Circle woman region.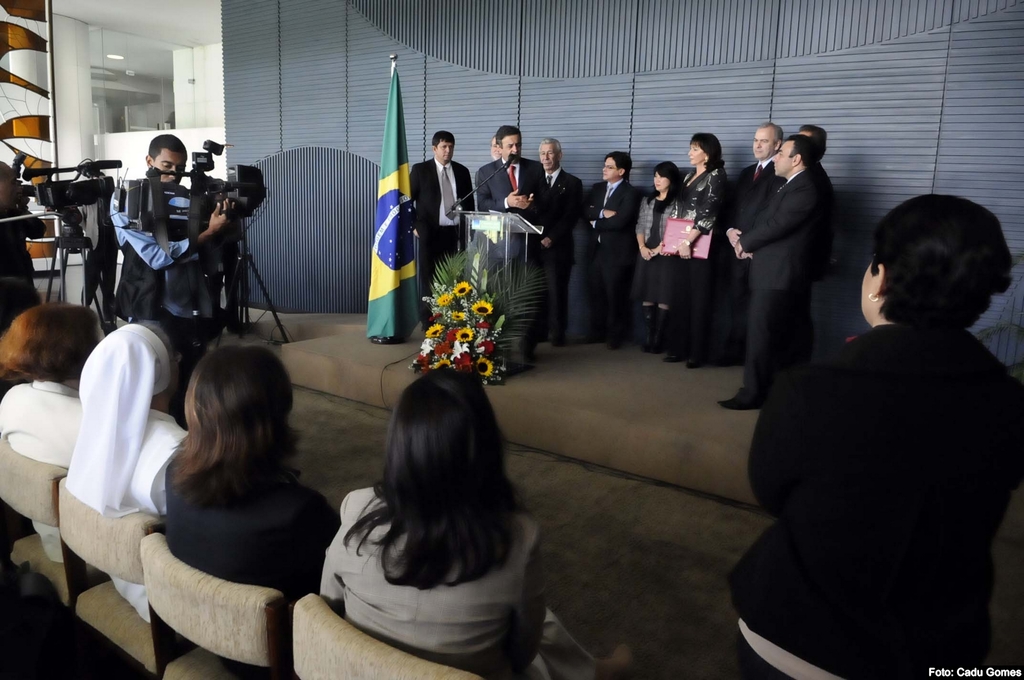
Region: bbox(729, 190, 1022, 679).
